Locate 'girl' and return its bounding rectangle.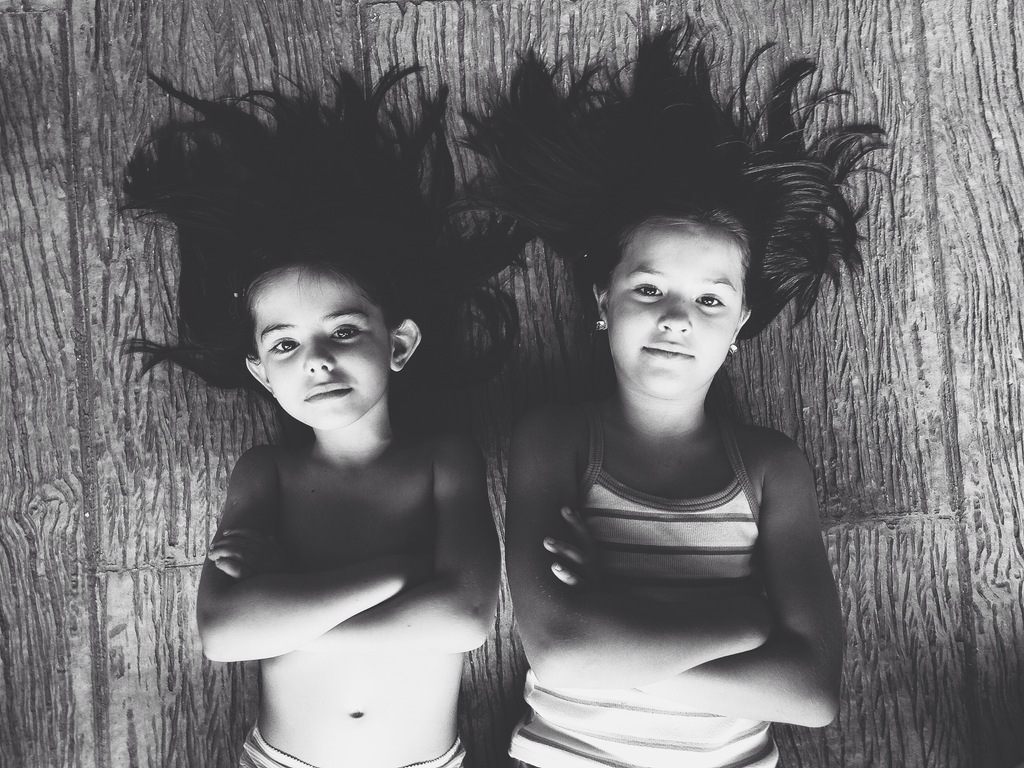
113:66:525:767.
